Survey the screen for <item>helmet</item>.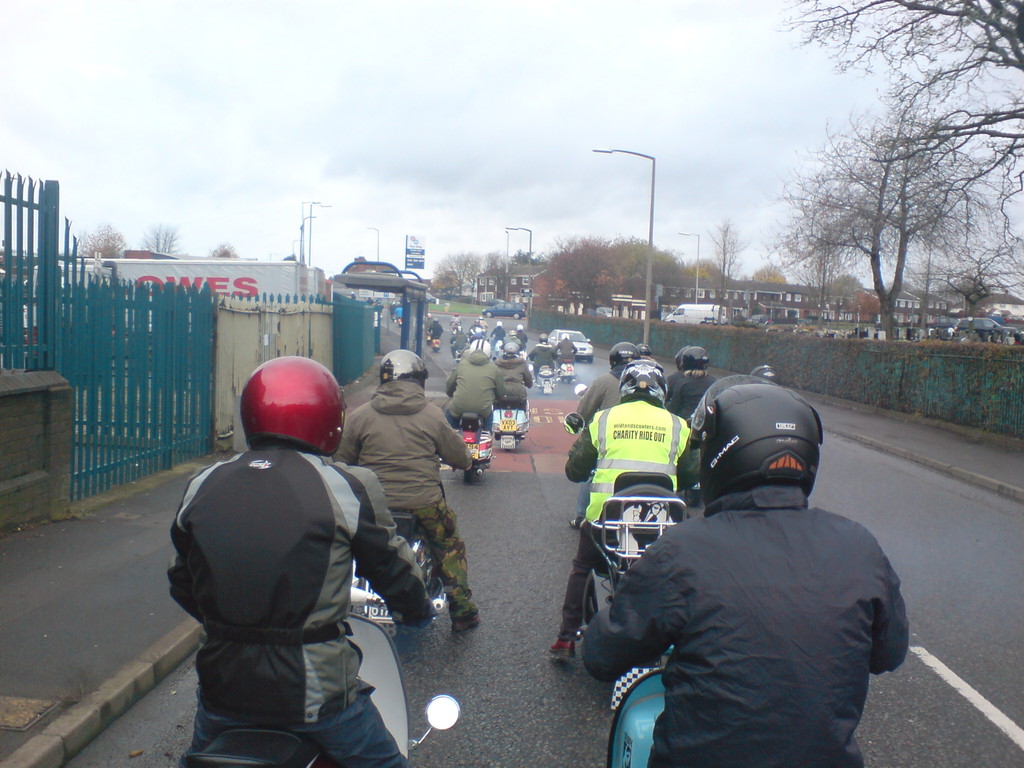
Survey found: 678:347:714:374.
